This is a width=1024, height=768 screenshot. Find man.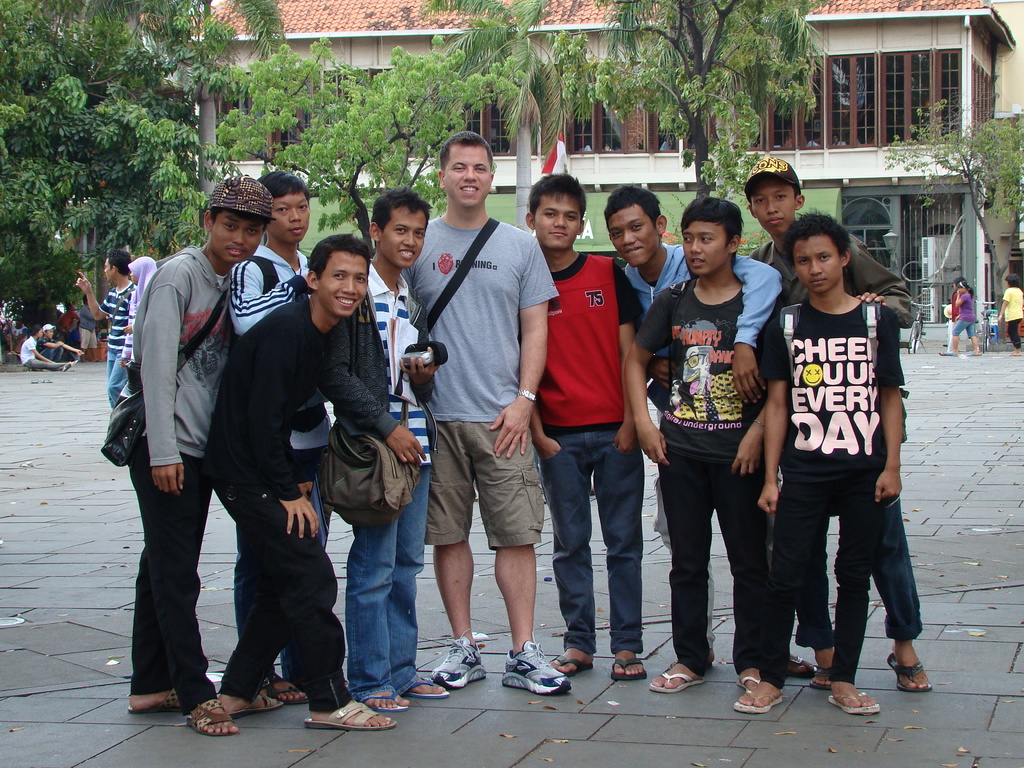
Bounding box: 77:294:99:362.
